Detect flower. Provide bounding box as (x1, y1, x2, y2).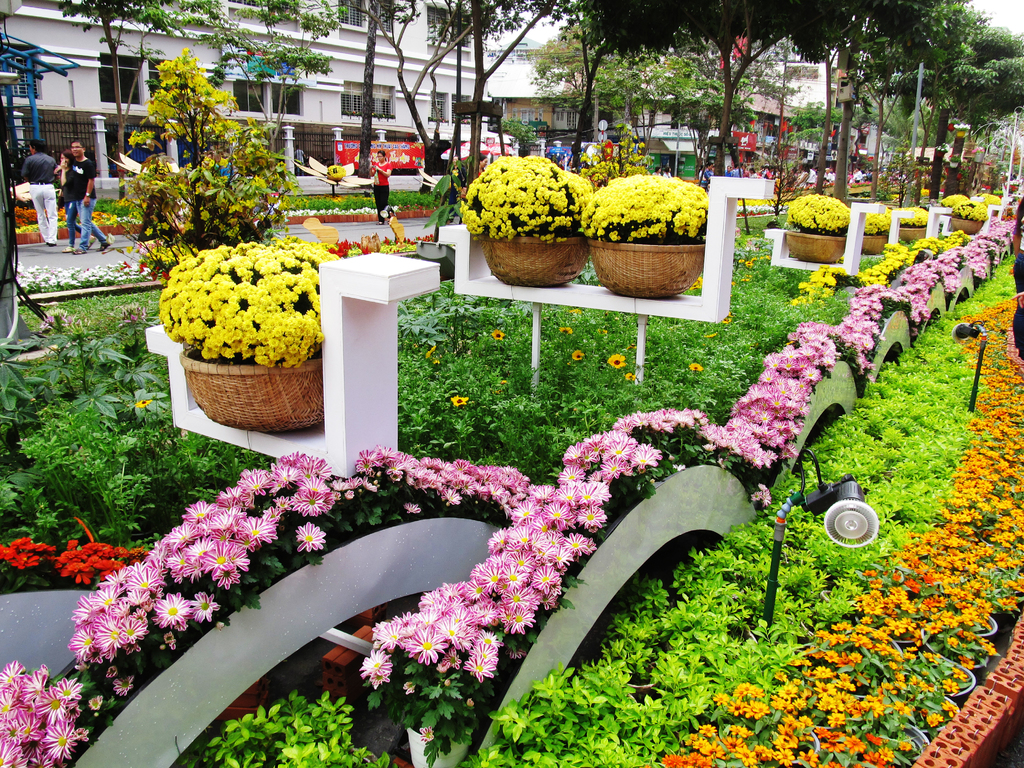
(570, 352, 586, 361).
